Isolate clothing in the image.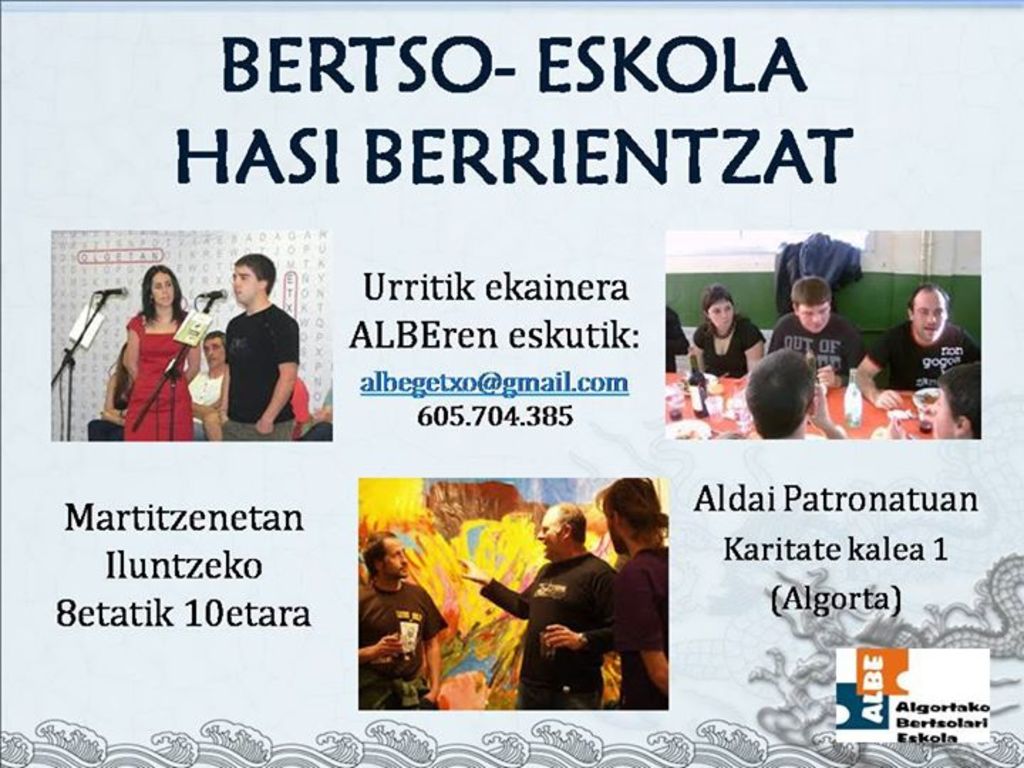
Isolated region: l=697, t=313, r=769, b=377.
